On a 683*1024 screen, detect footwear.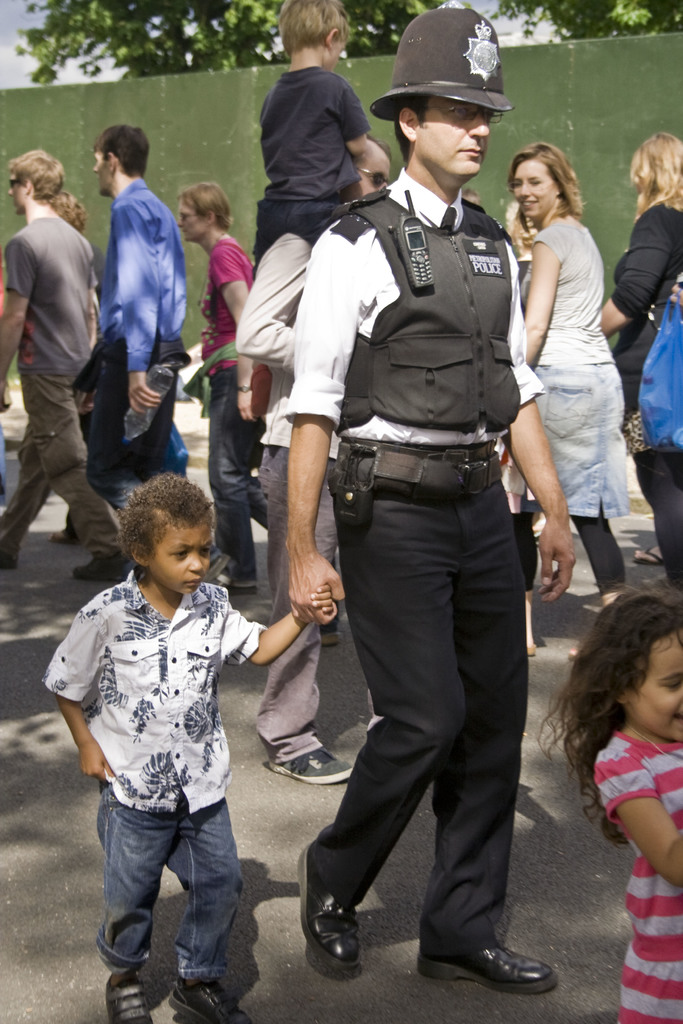
x1=44 y1=529 x2=77 y2=541.
